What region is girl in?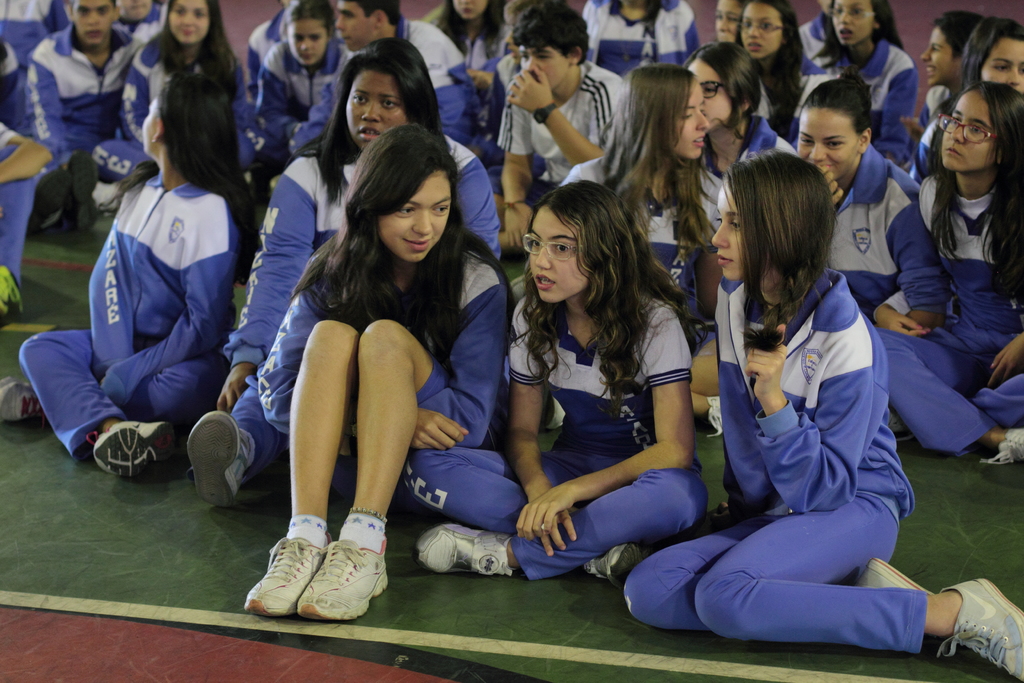
rect(682, 40, 796, 177).
